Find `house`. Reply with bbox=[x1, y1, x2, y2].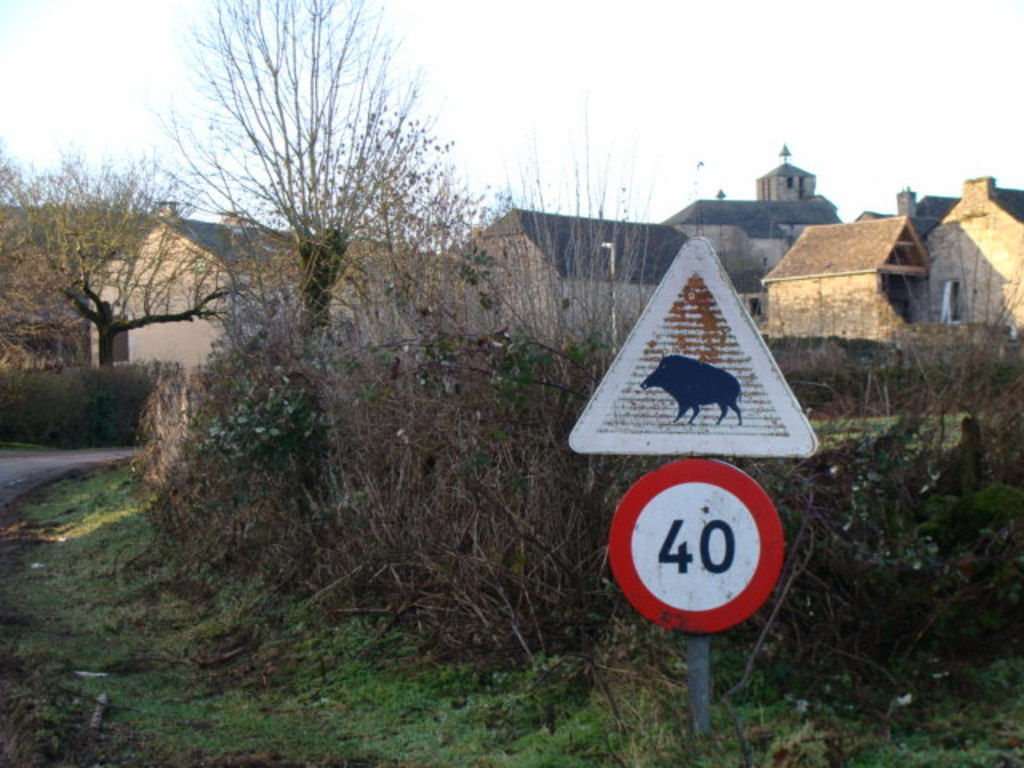
bbox=[477, 216, 698, 408].
